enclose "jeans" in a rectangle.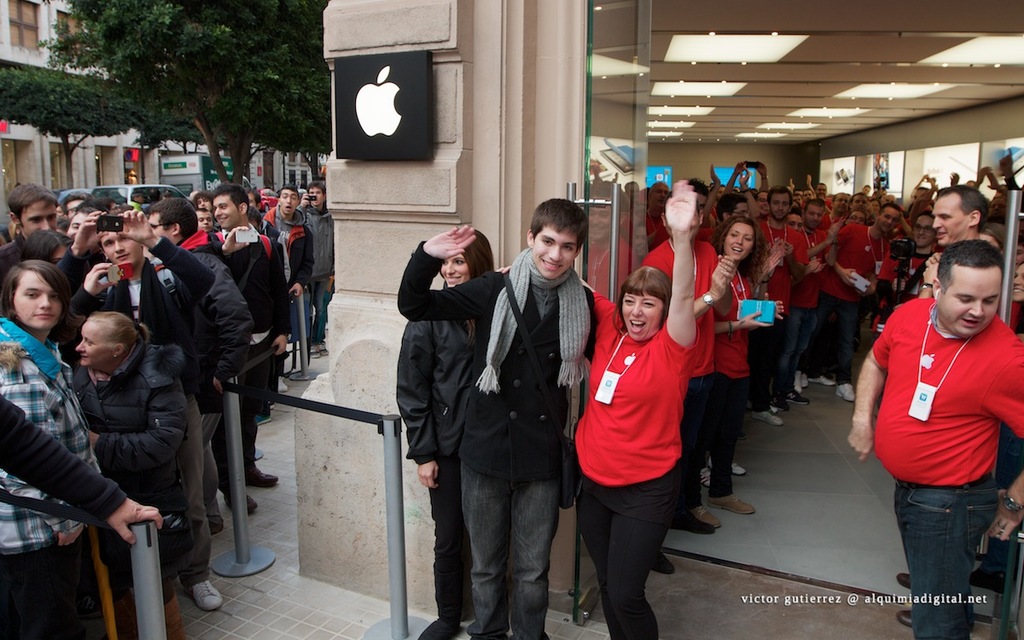
{"x1": 807, "y1": 289, "x2": 859, "y2": 389}.
